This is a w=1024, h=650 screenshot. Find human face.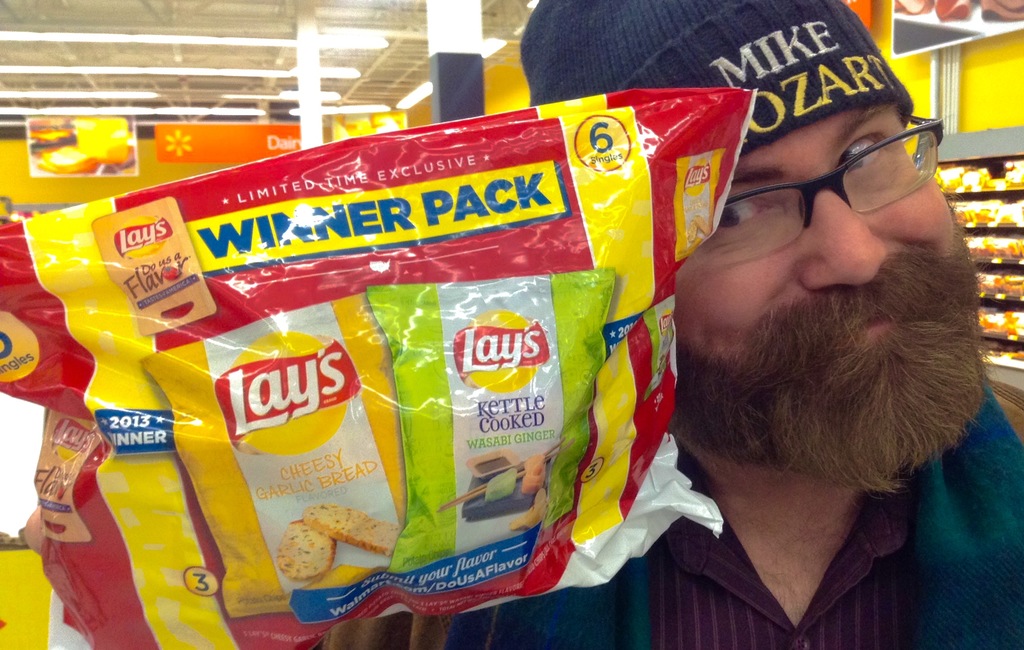
Bounding box: rect(674, 103, 969, 370).
